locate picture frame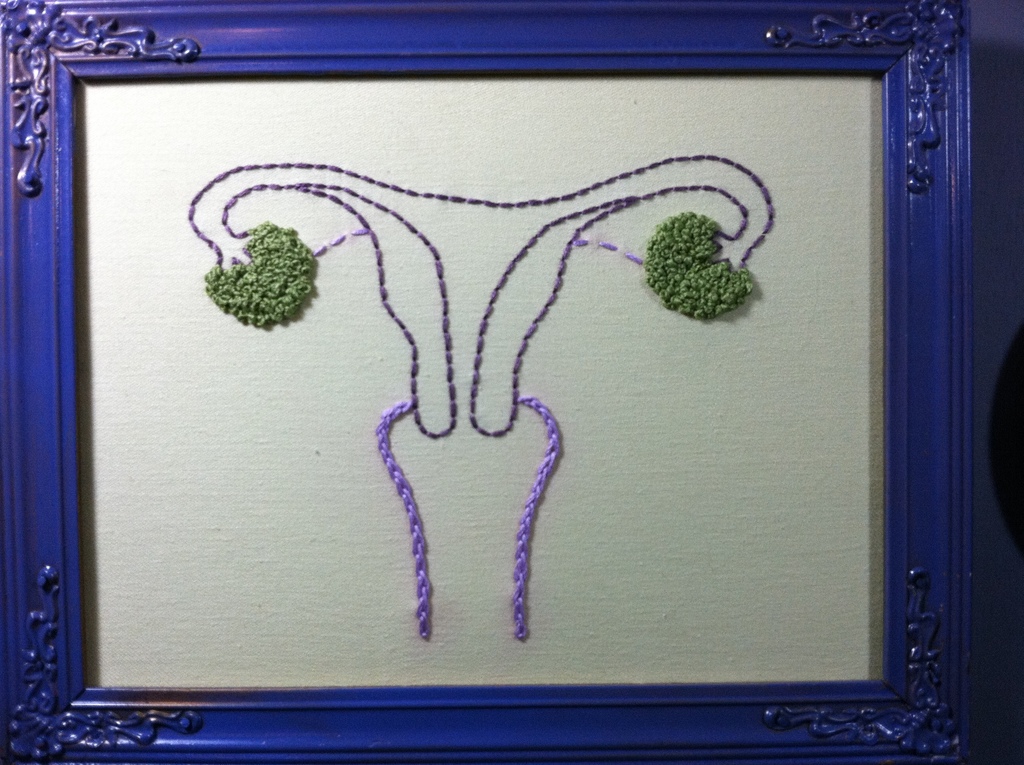
1 8 976 764
